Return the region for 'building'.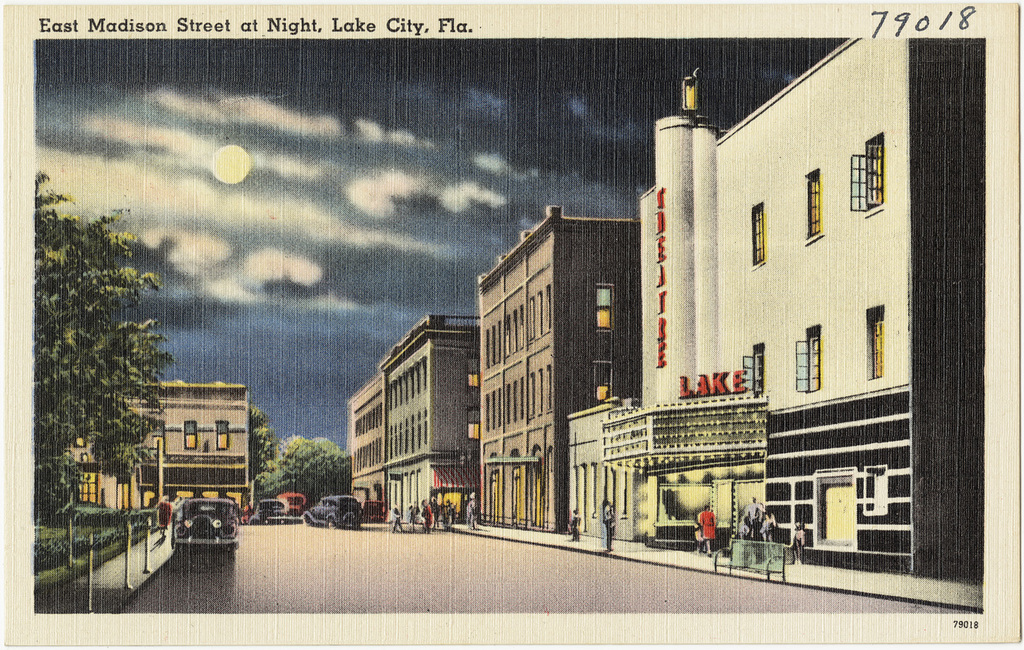
box=[382, 312, 476, 524].
